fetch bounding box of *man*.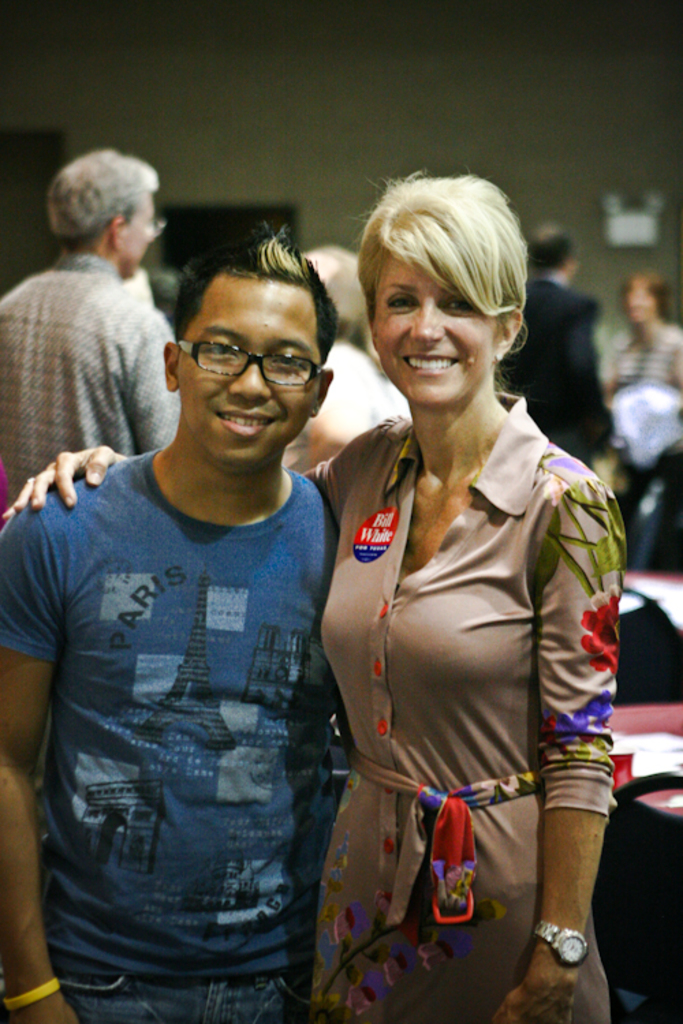
Bbox: 497 220 624 479.
